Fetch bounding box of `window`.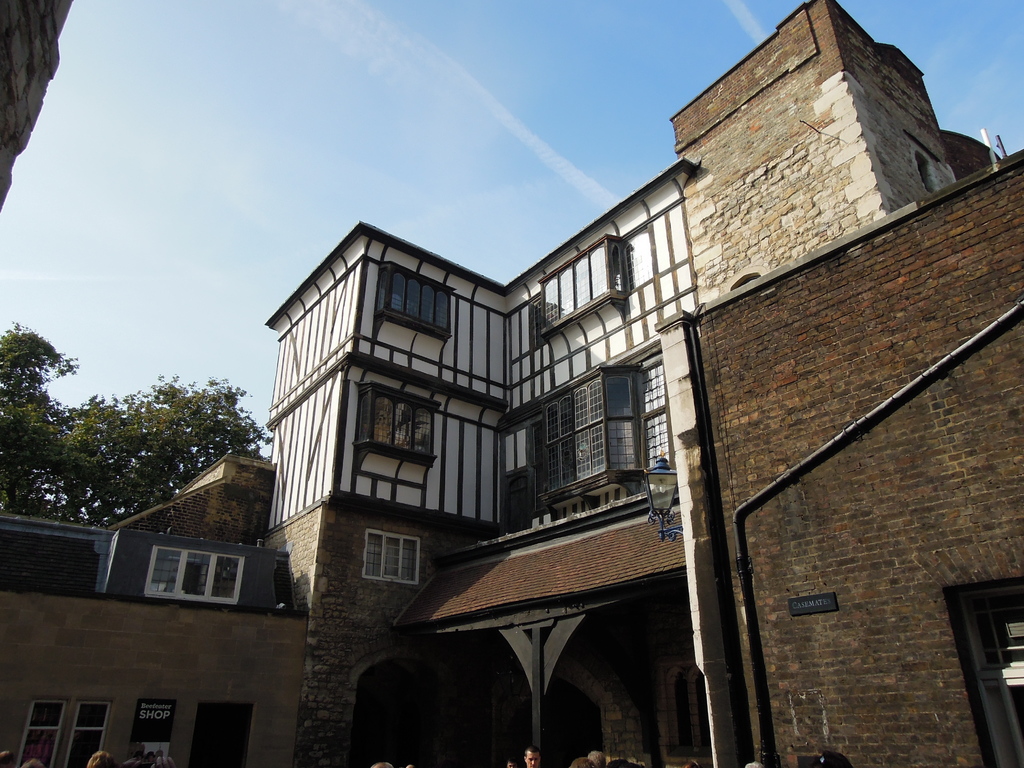
Bbox: (22, 701, 58, 767).
